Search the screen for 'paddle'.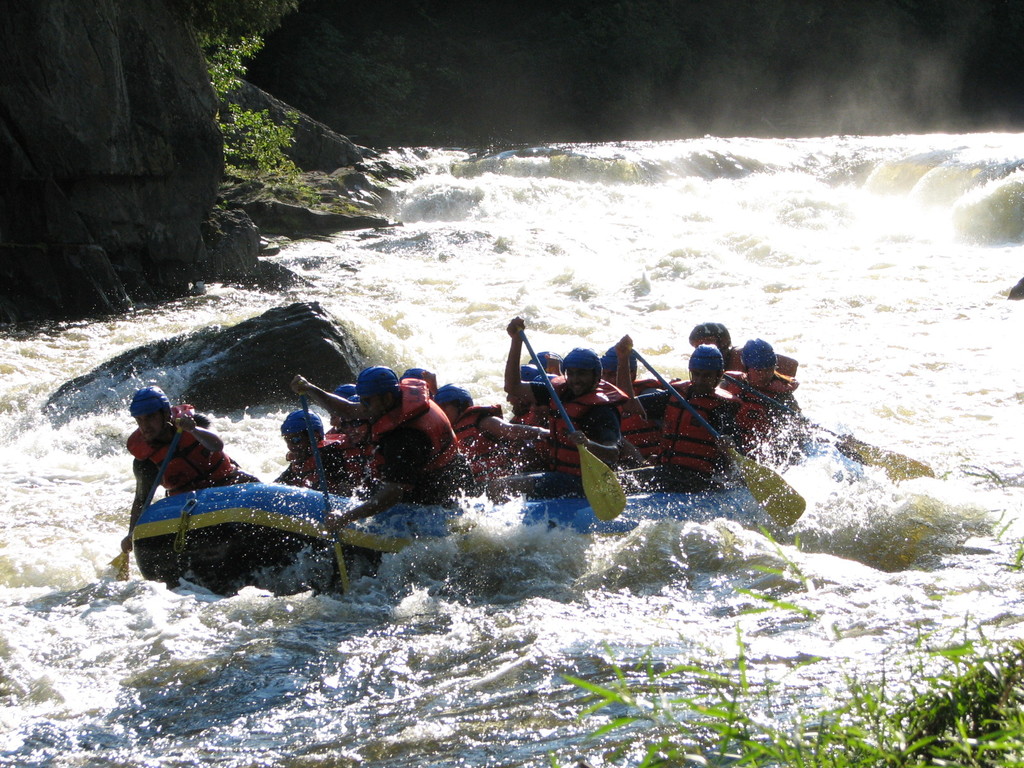
Found at l=99, t=415, r=186, b=582.
